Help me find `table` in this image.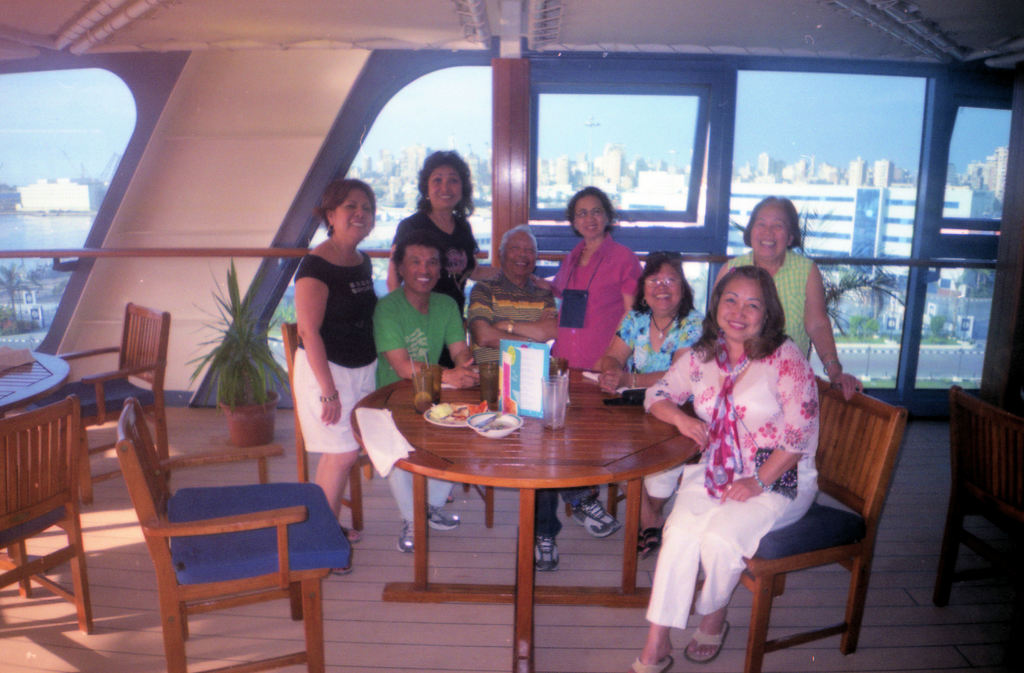
Found it: BBox(0, 348, 70, 560).
